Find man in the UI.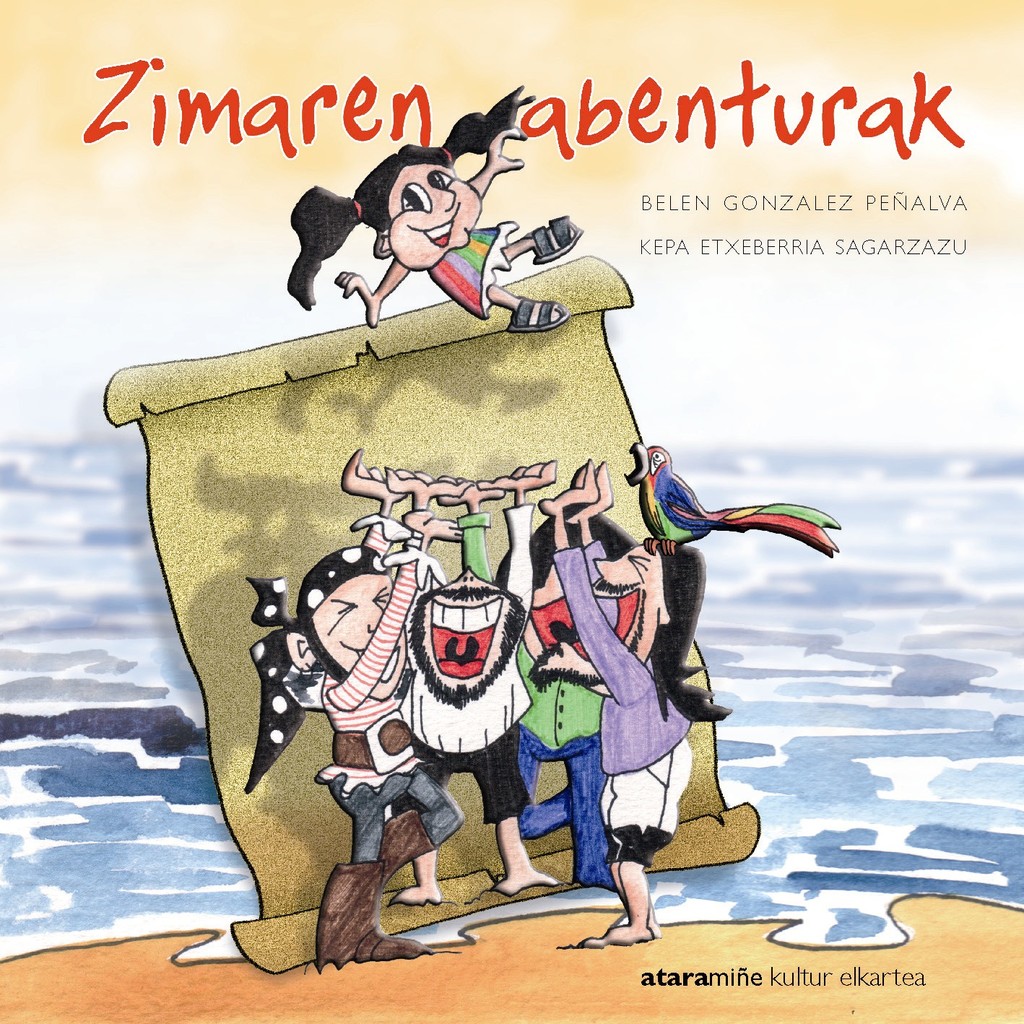
UI element at select_region(401, 470, 576, 899).
